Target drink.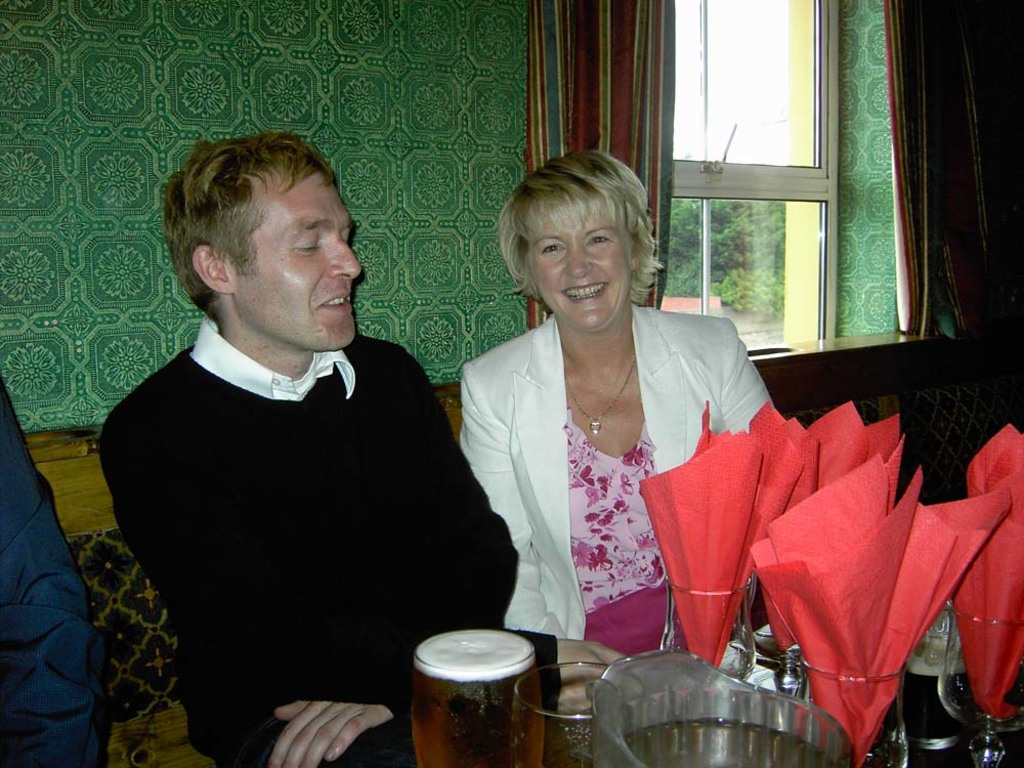
Target region: [903,659,970,734].
